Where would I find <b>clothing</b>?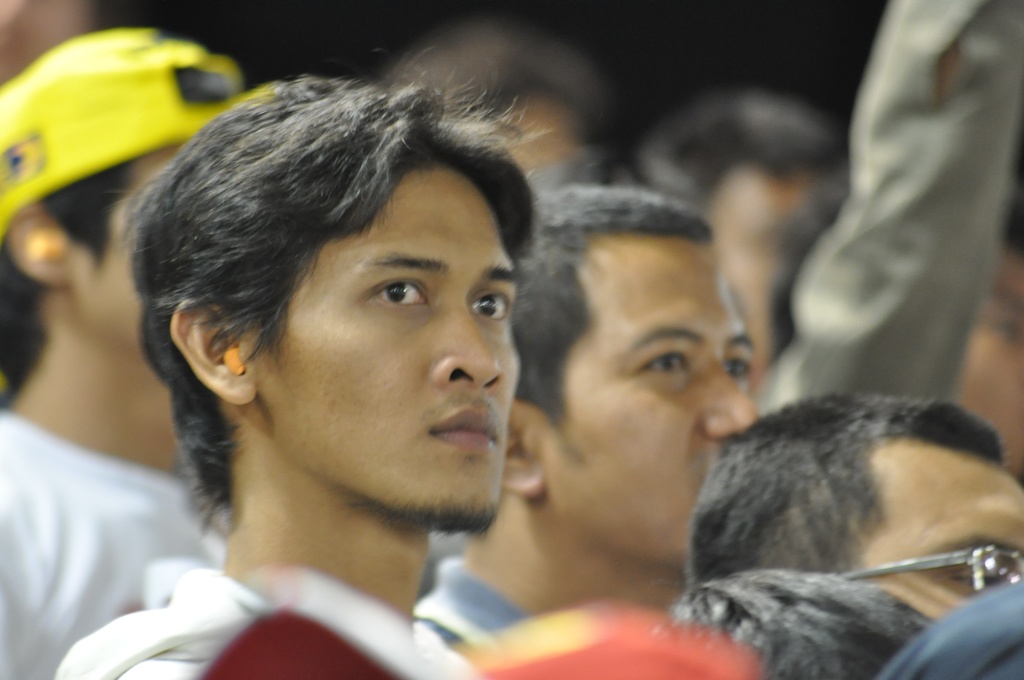
At (left=0, top=391, right=235, bottom=674).
